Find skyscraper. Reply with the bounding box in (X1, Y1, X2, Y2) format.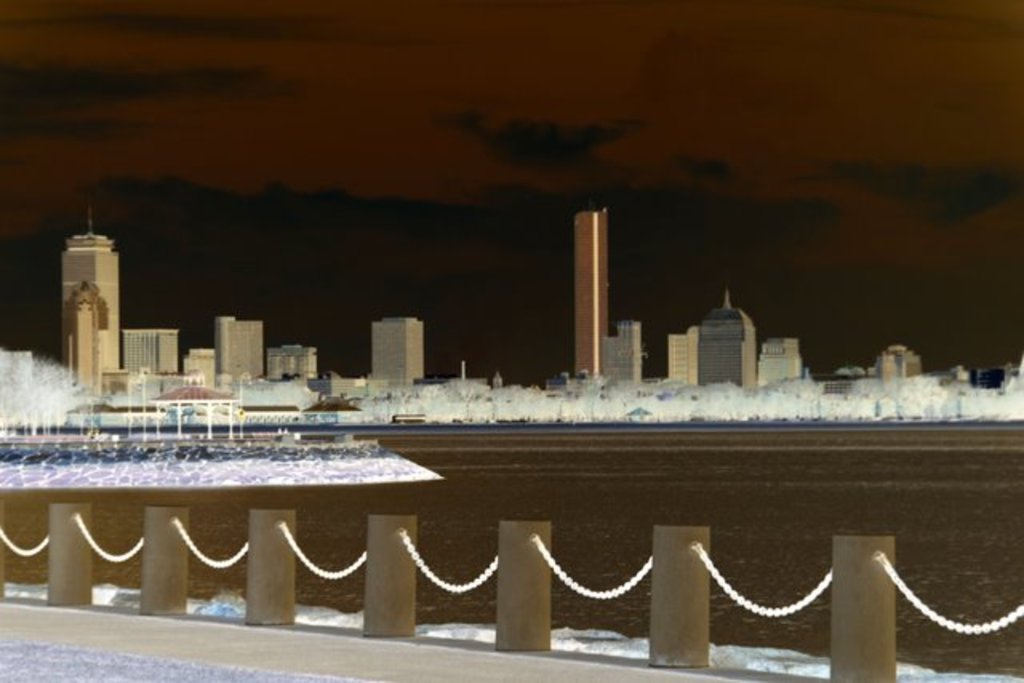
(571, 202, 610, 371).
